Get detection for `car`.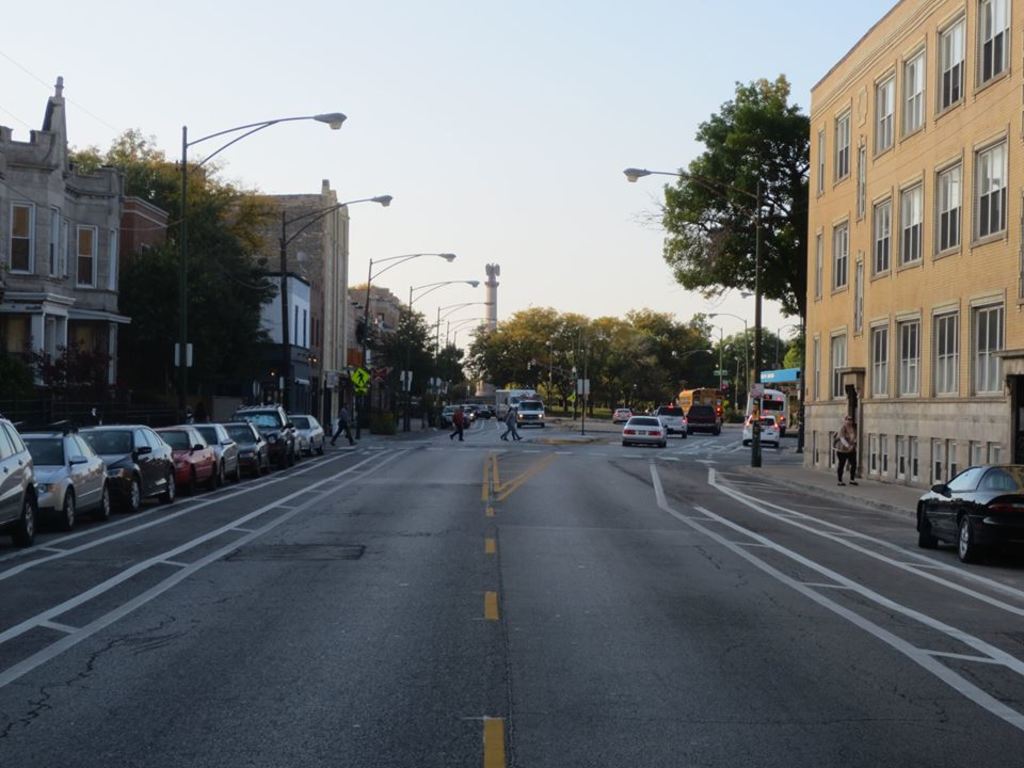
Detection: rect(686, 404, 721, 438).
